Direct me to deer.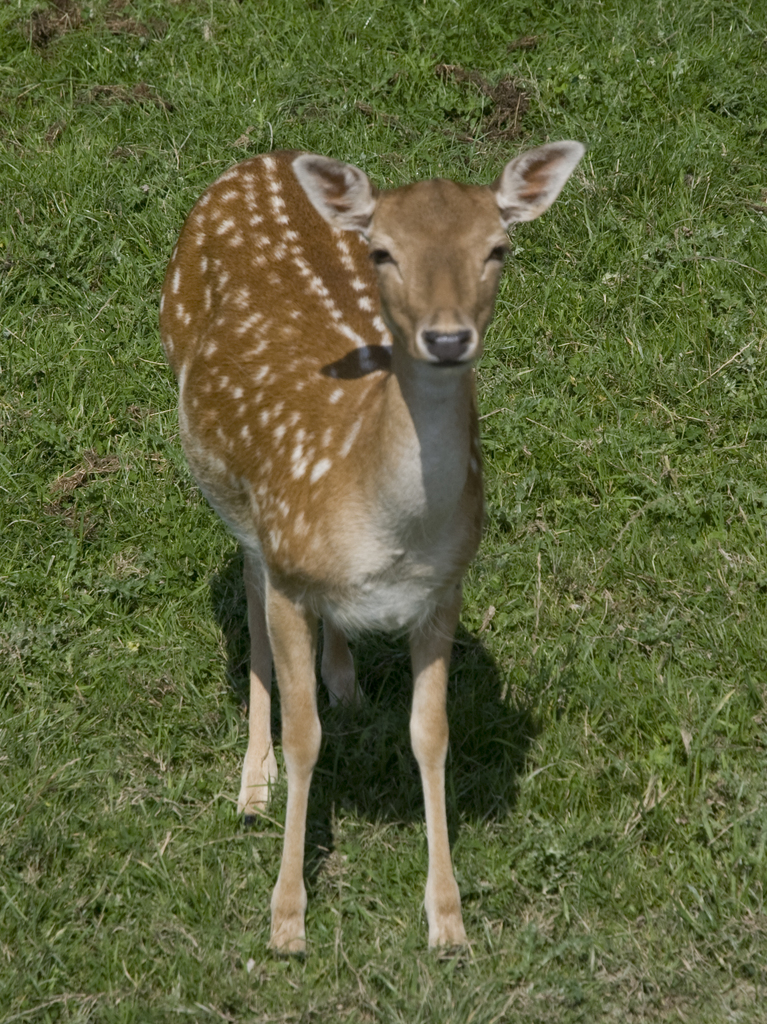
Direction: locate(154, 141, 583, 958).
